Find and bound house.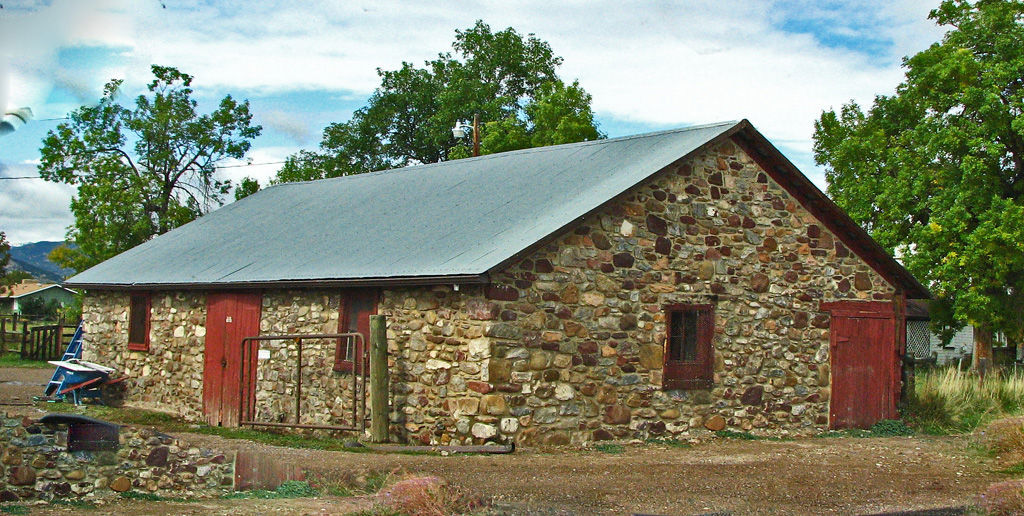
Bound: Rect(905, 242, 1023, 368).
